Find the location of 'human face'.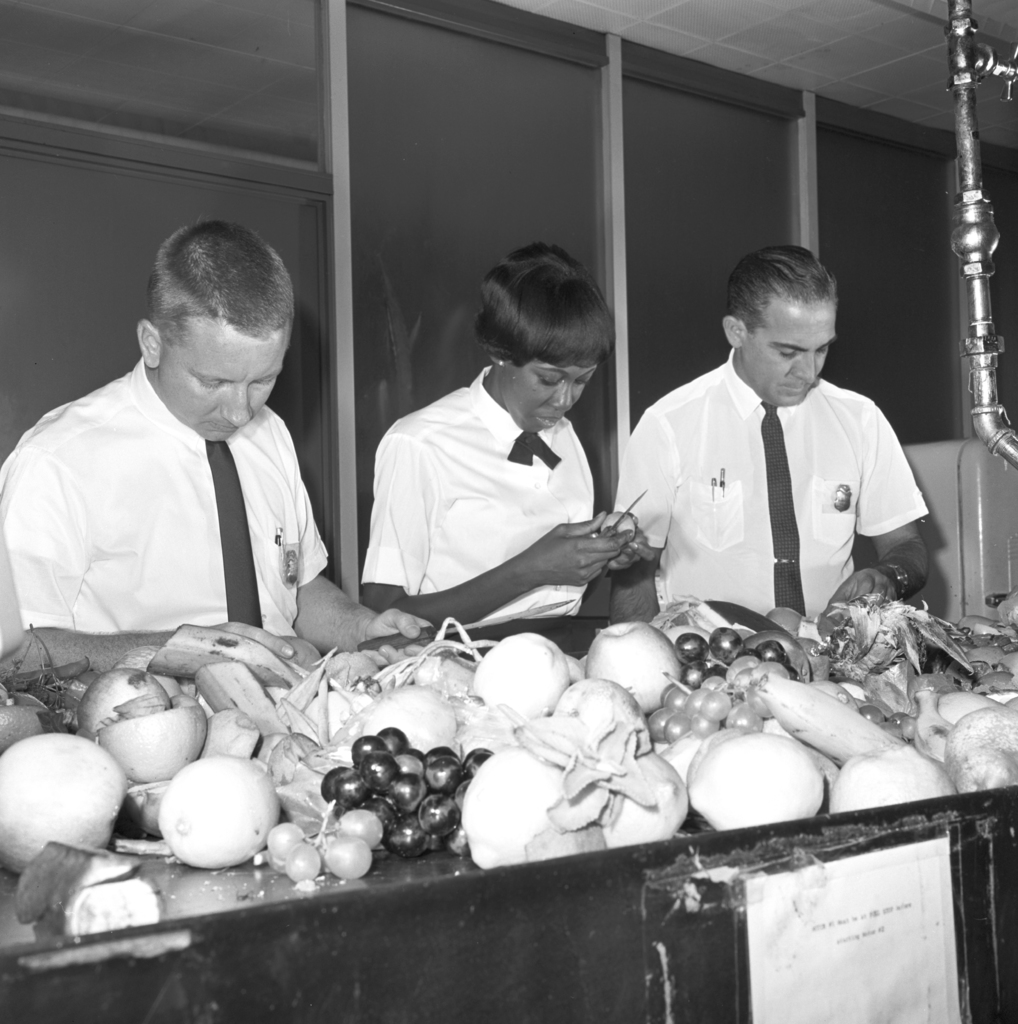
Location: bbox(499, 356, 594, 433).
